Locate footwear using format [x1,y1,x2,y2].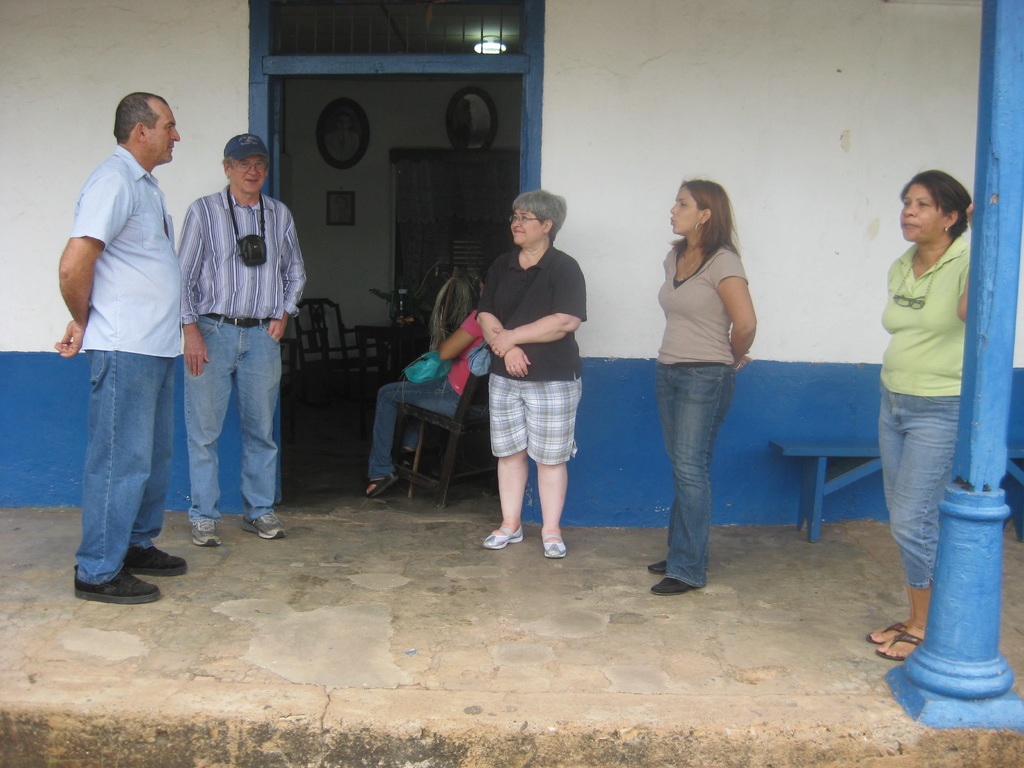
[127,543,187,575].
